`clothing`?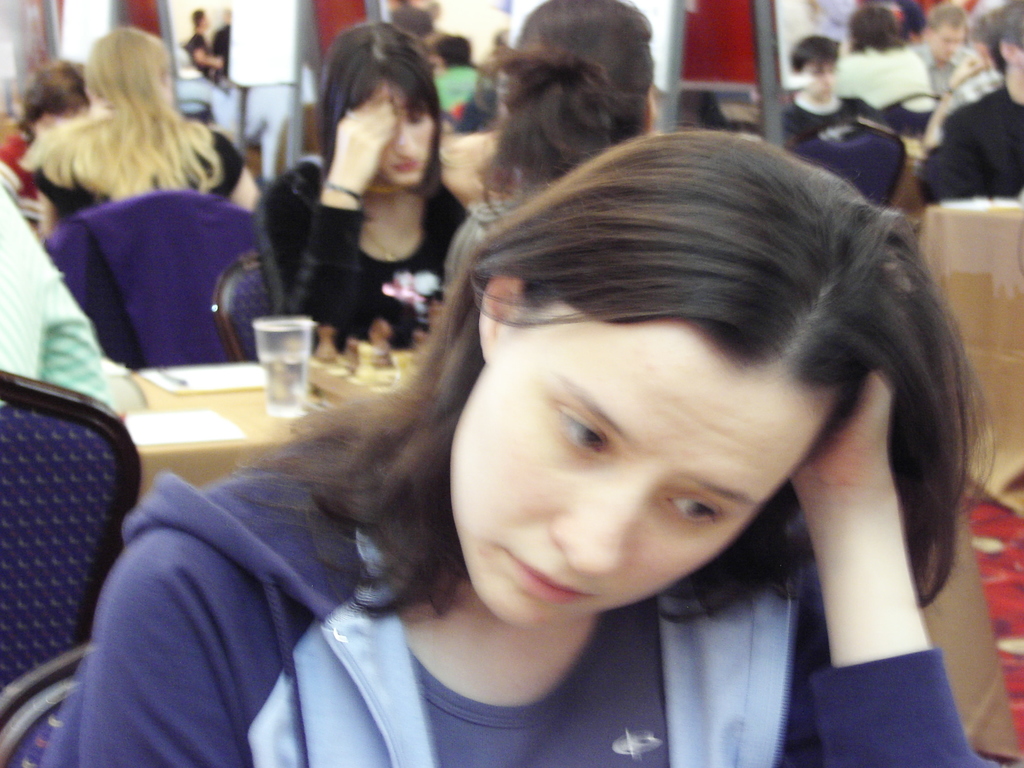
429 67 479 108
